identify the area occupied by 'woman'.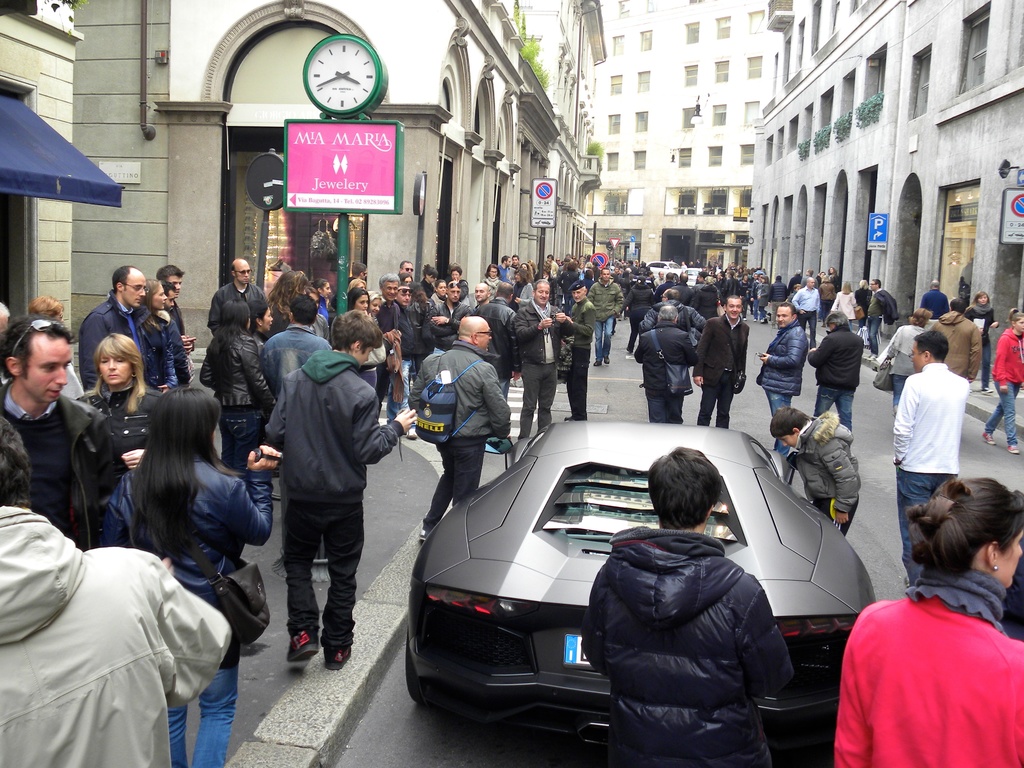
Area: 564 256 579 277.
